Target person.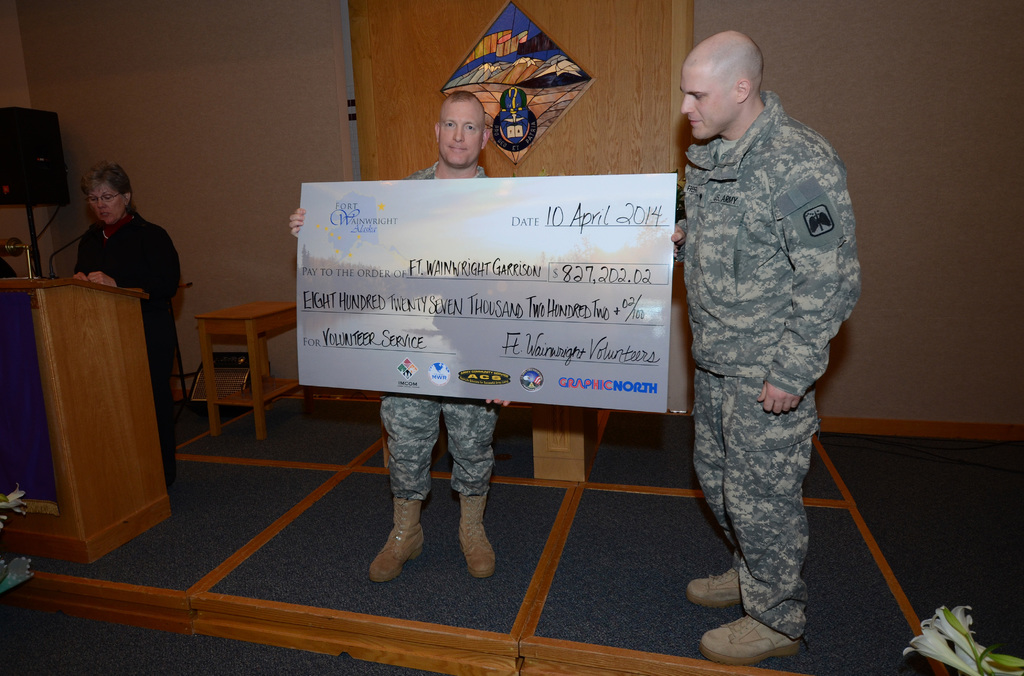
Target region: [287, 87, 506, 584].
